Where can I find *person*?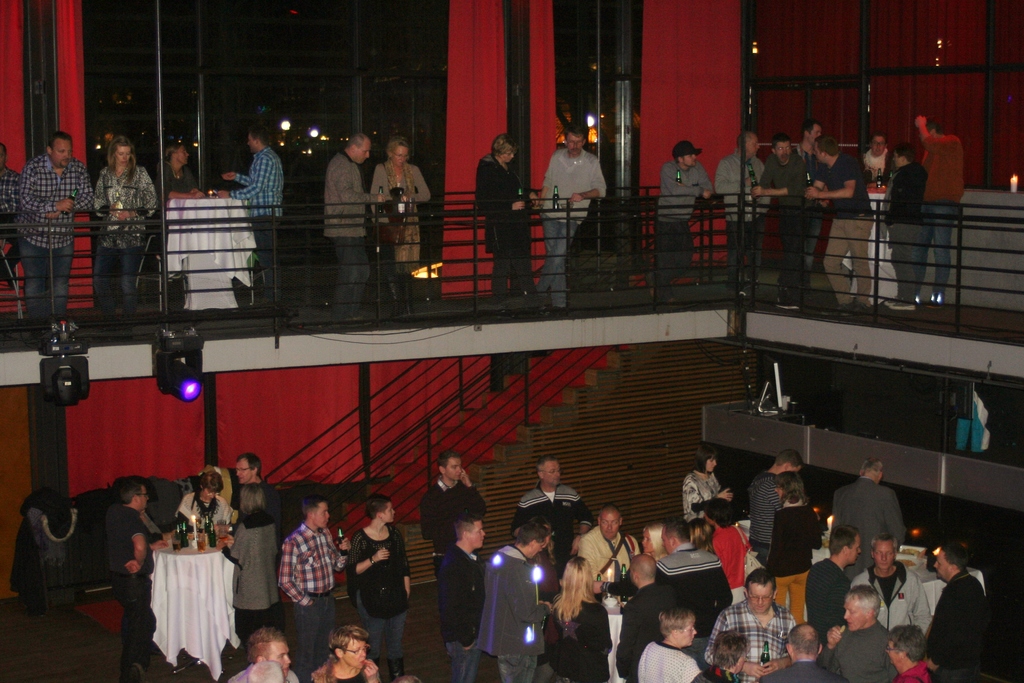
You can find it at bbox=[421, 454, 493, 638].
